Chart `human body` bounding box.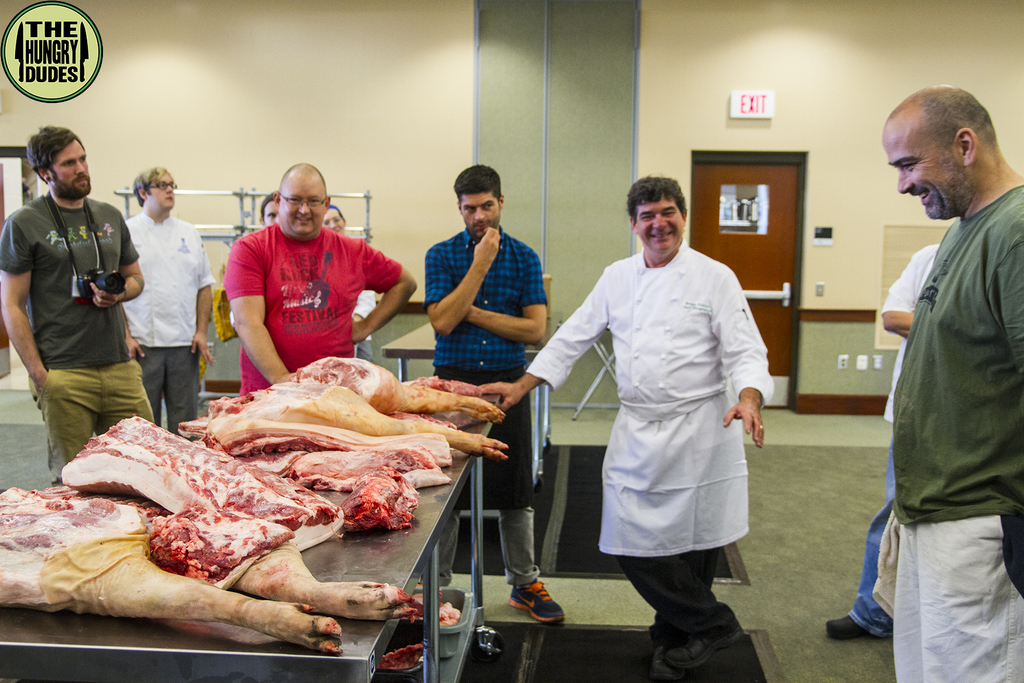
Charted: 0/120/162/488.
